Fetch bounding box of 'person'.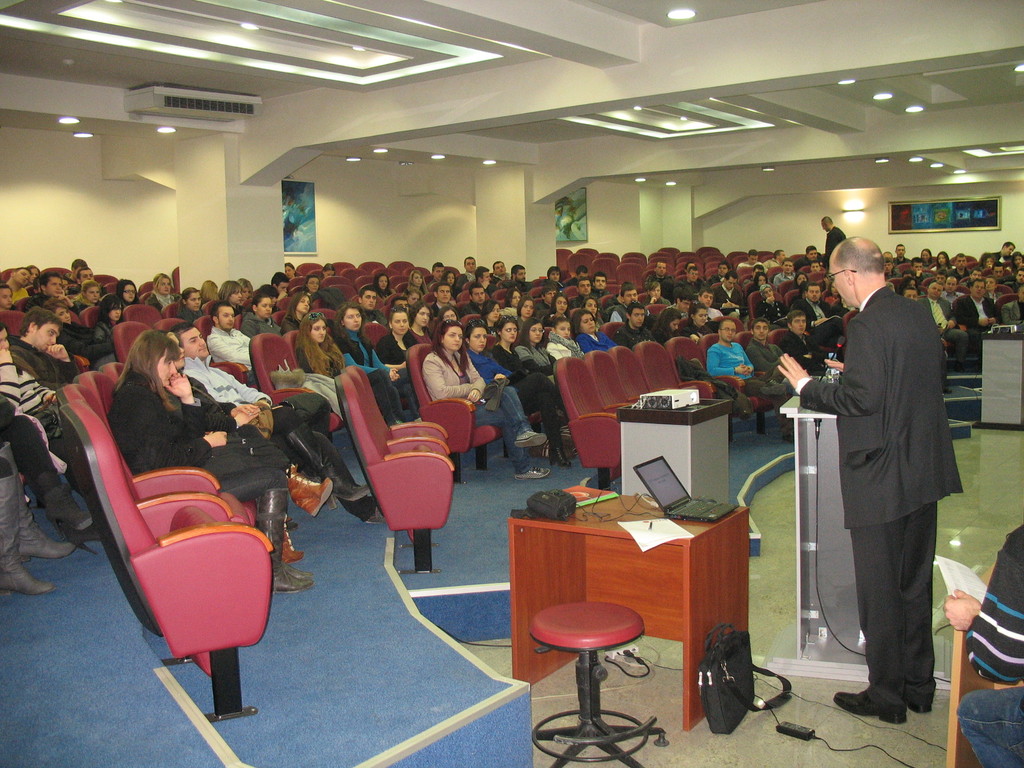
Bbox: BBox(809, 207, 963, 744).
